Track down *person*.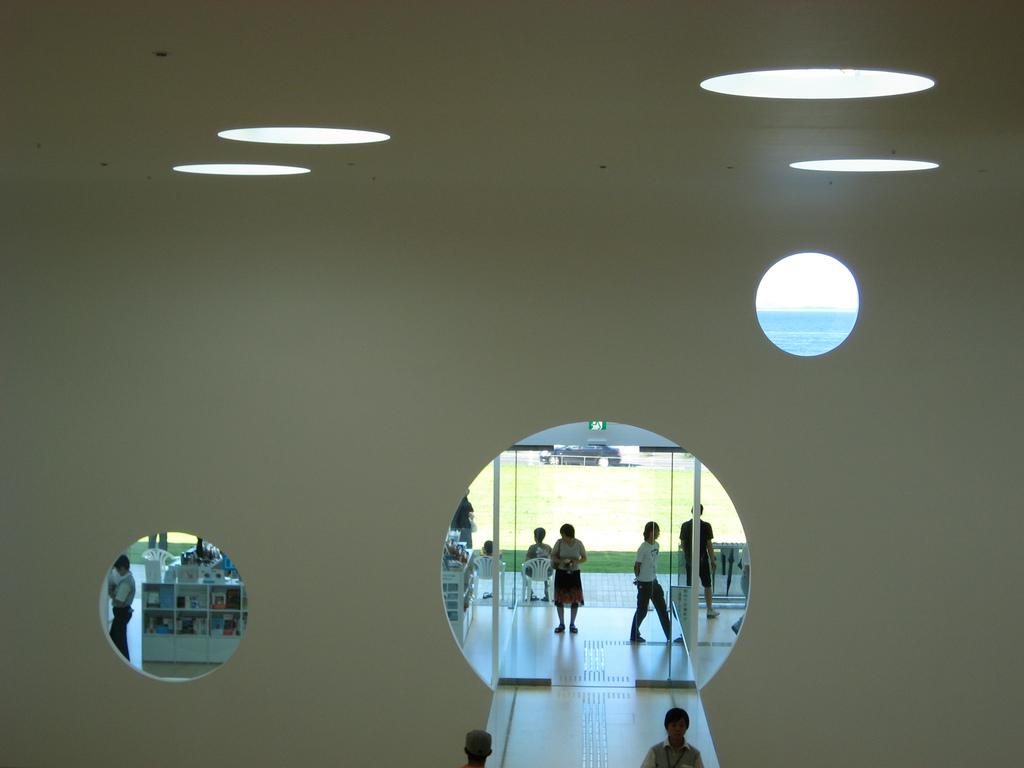
Tracked to (left=455, top=727, right=494, bottom=767).
